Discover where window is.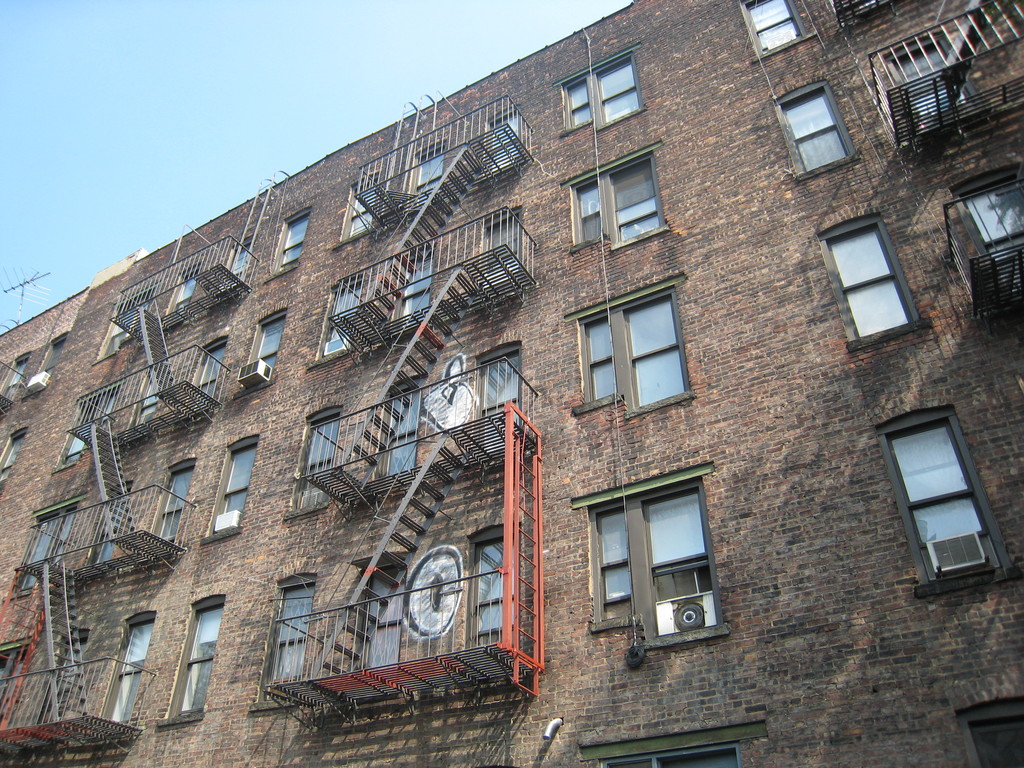
Discovered at rect(108, 614, 154, 719).
